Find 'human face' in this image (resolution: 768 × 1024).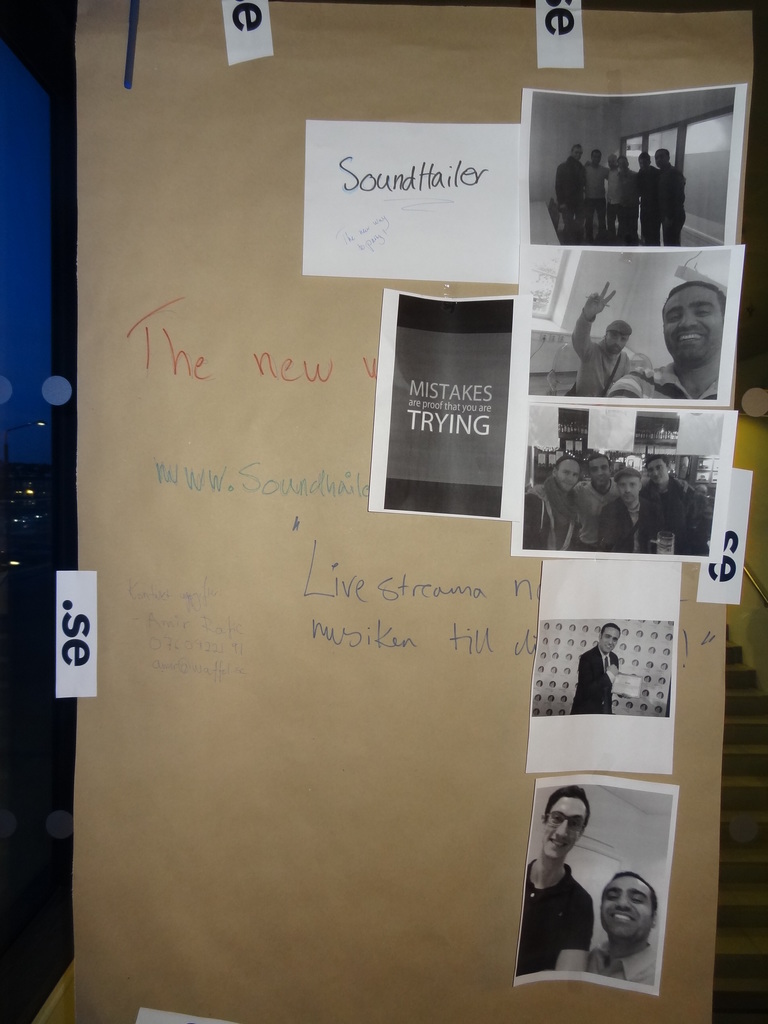
603,625,618,652.
